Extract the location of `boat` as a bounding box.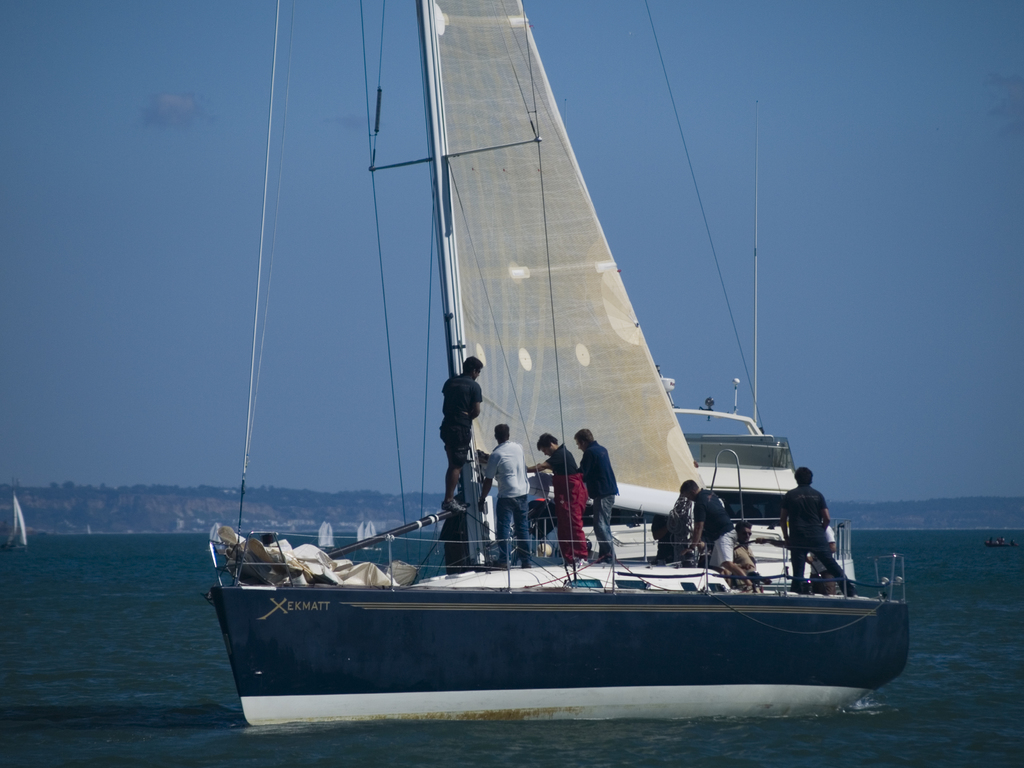
{"left": 163, "top": 12, "right": 897, "bottom": 749}.
